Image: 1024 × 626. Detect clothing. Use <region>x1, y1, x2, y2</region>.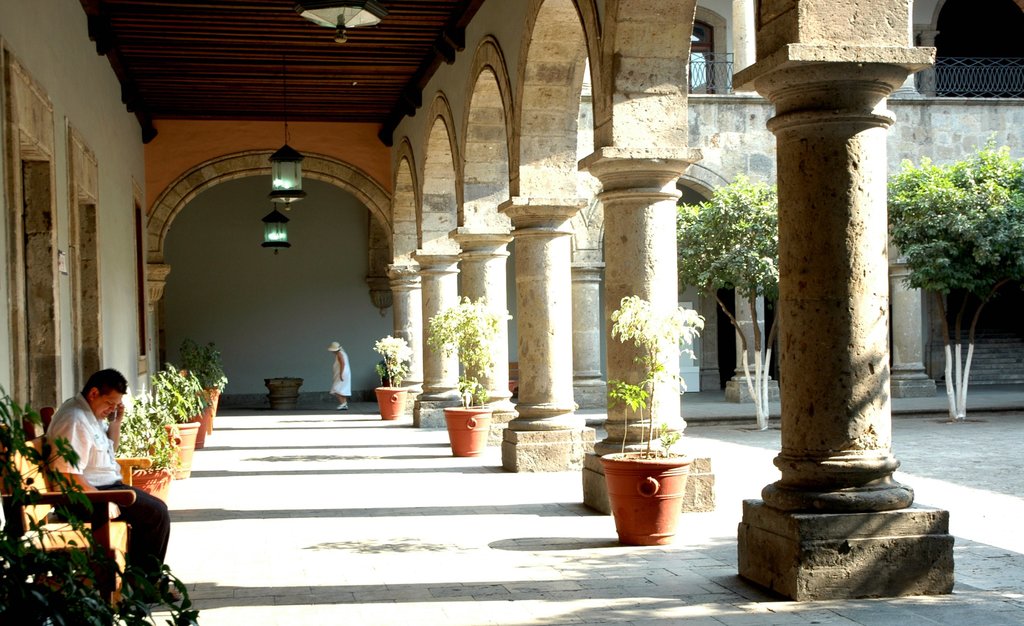
<region>330, 345, 351, 407</region>.
